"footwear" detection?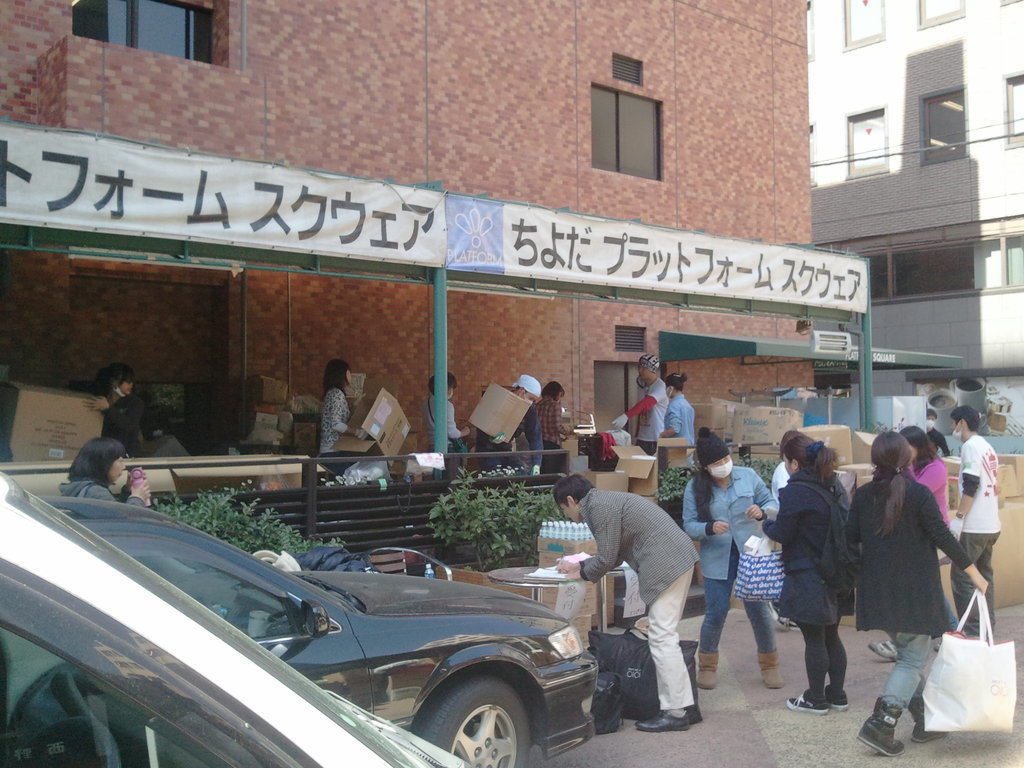
[x1=871, y1=639, x2=896, y2=661]
